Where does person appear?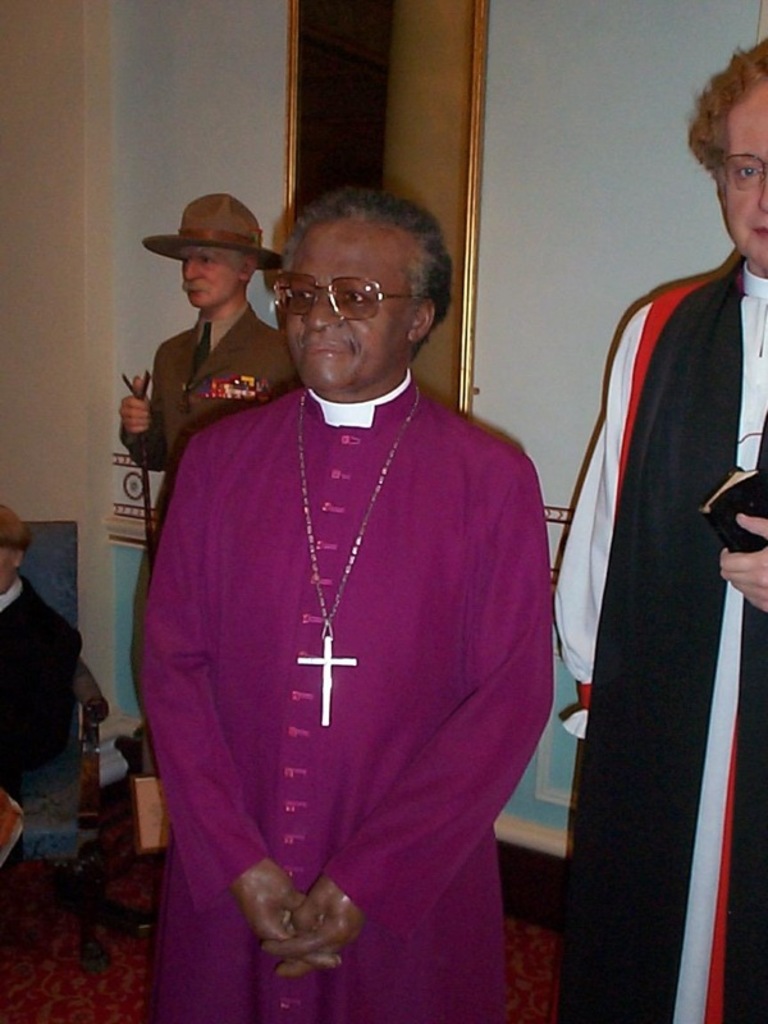
Appears at (x1=123, y1=198, x2=307, y2=932).
